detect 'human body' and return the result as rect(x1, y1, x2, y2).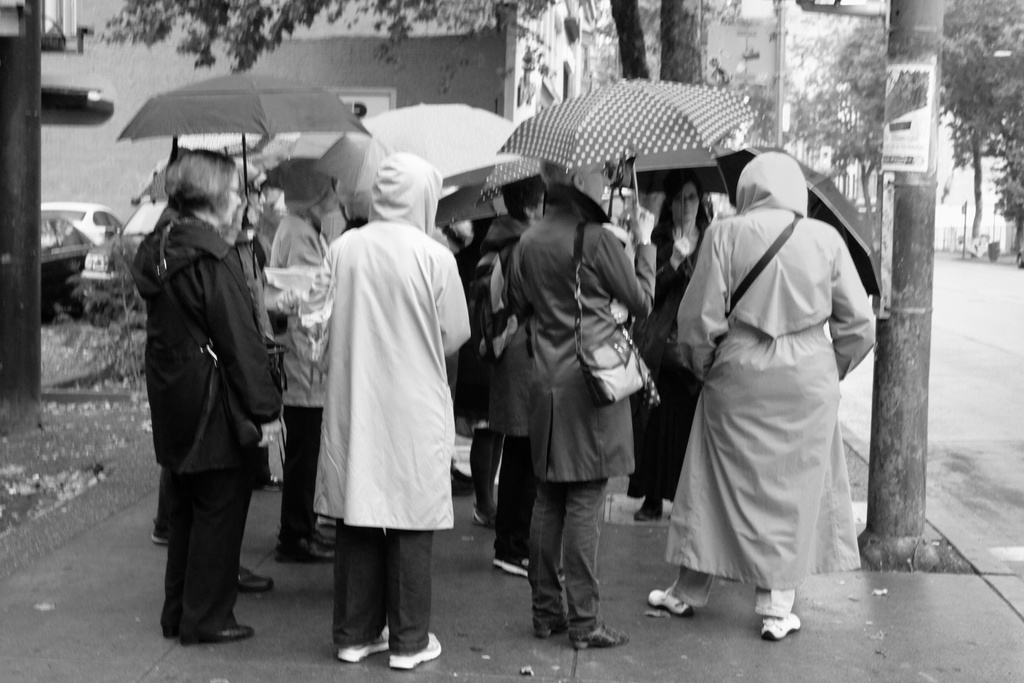
rect(264, 213, 334, 564).
